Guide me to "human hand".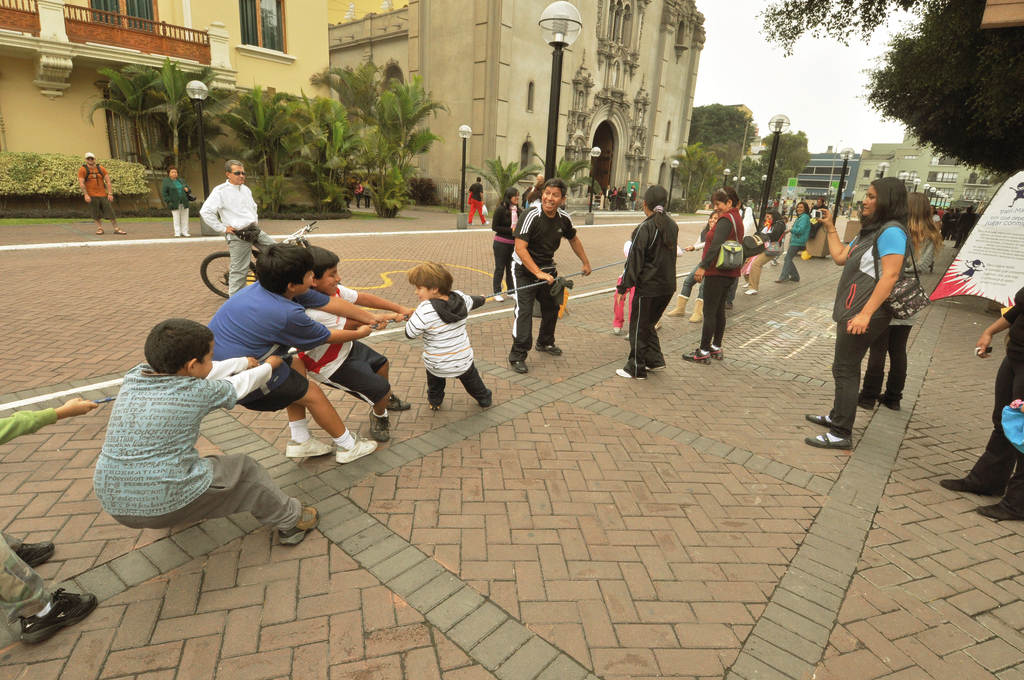
Guidance: rect(537, 270, 555, 284).
